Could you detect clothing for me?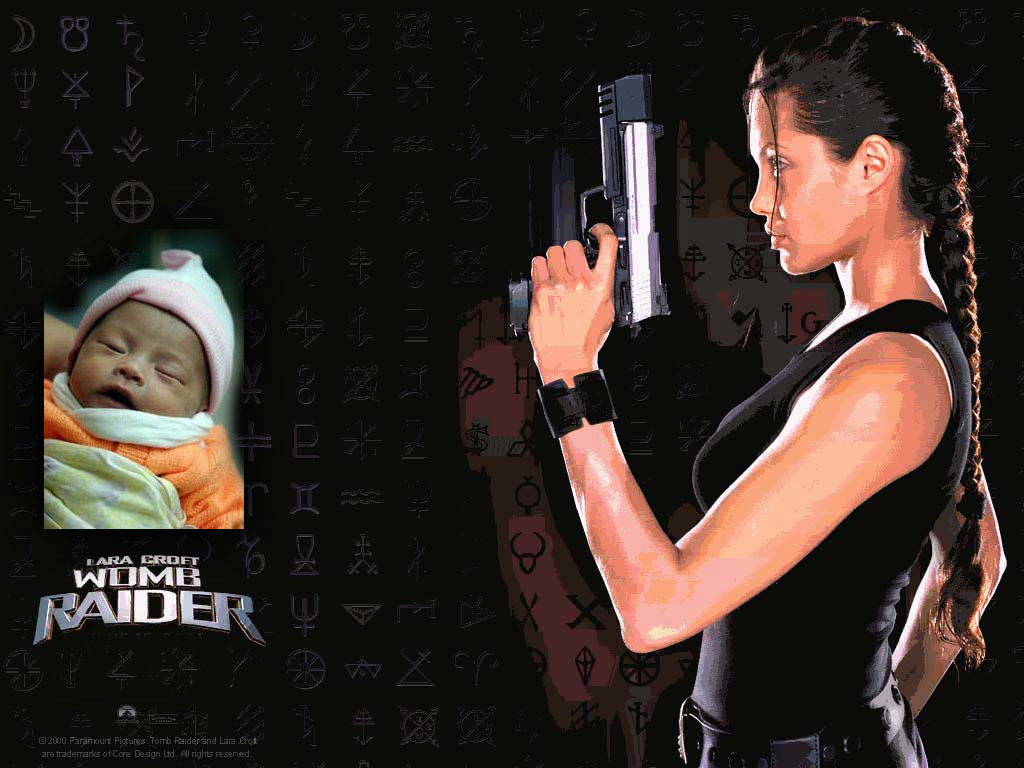
Detection result: [676,296,970,767].
